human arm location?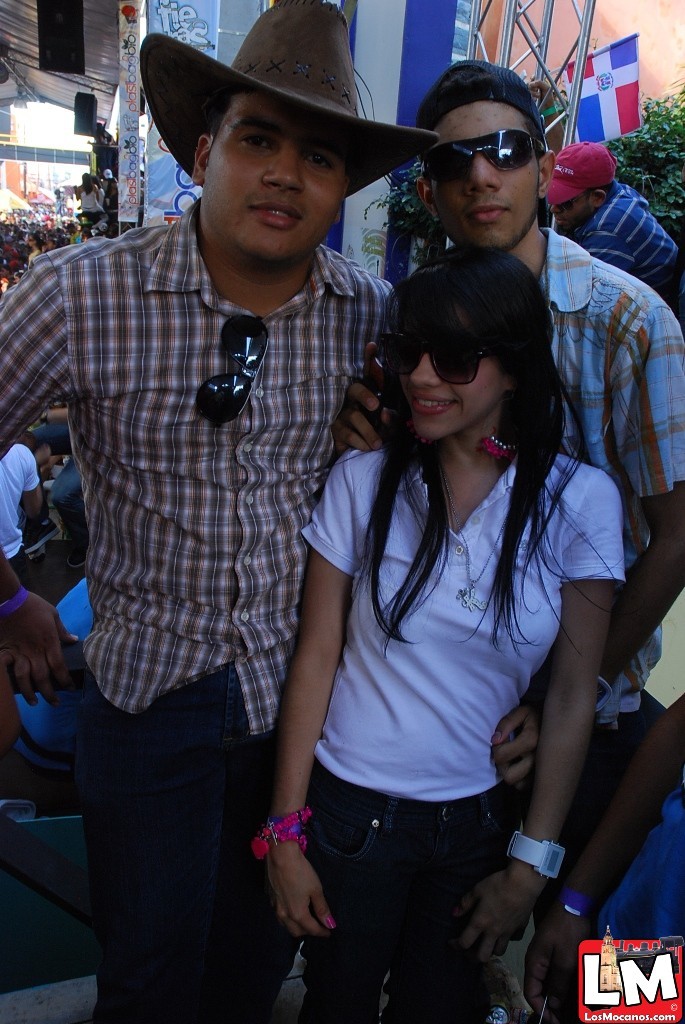
[x1=490, y1=291, x2=684, y2=788]
